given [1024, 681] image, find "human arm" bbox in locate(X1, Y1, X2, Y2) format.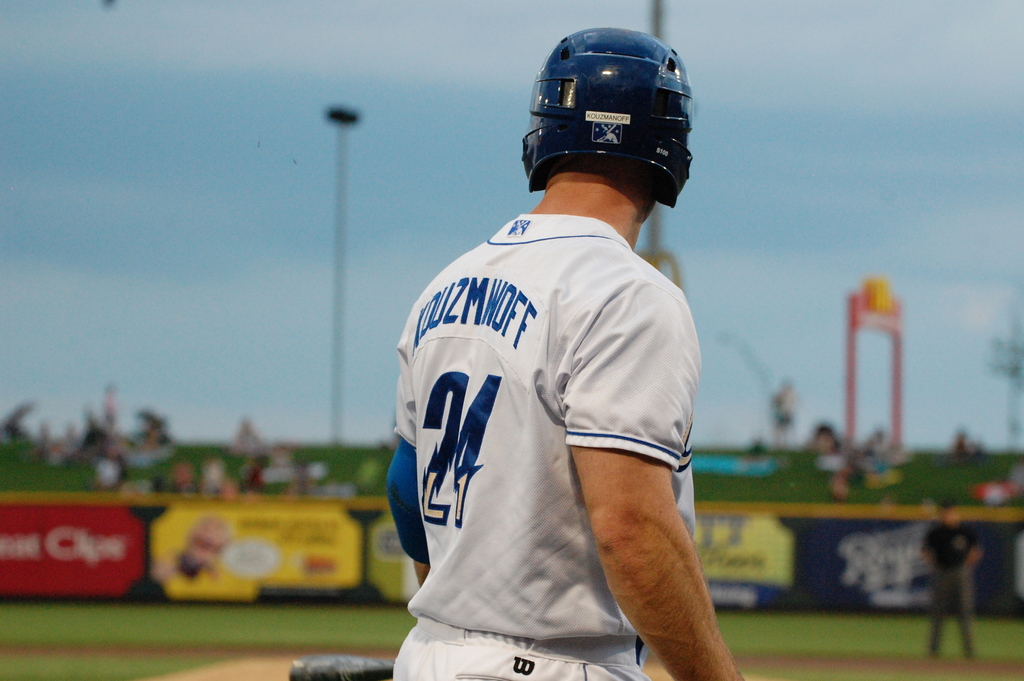
locate(574, 407, 737, 680).
